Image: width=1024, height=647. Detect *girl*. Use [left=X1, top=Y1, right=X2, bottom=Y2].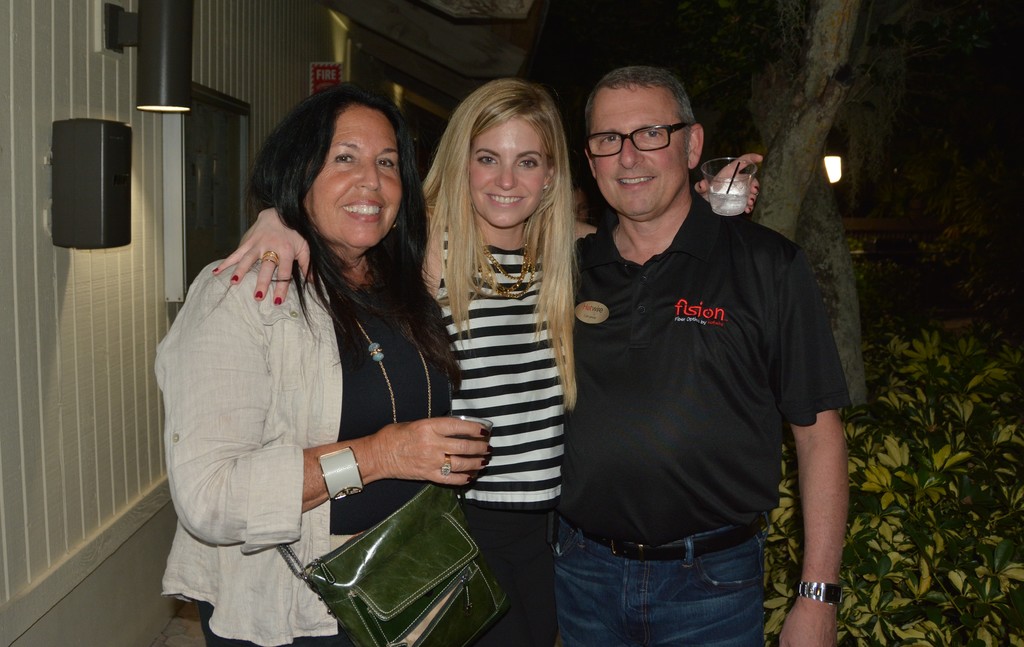
[left=212, top=80, right=759, bottom=646].
